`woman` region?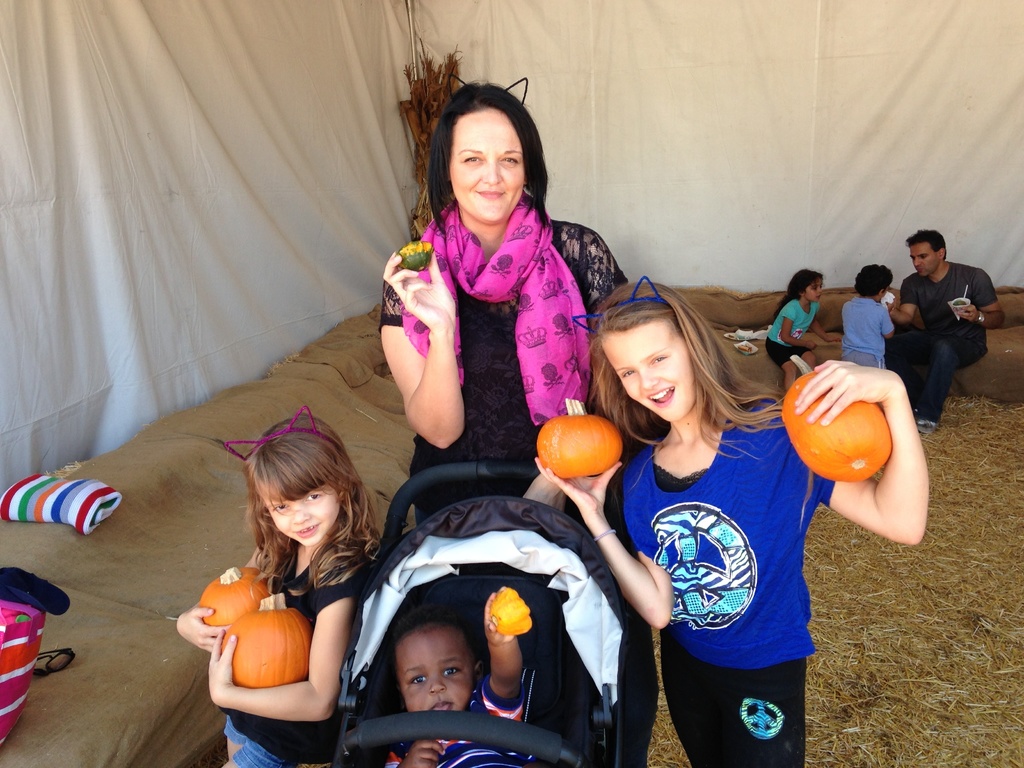
rect(536, 268, 943, 765)
